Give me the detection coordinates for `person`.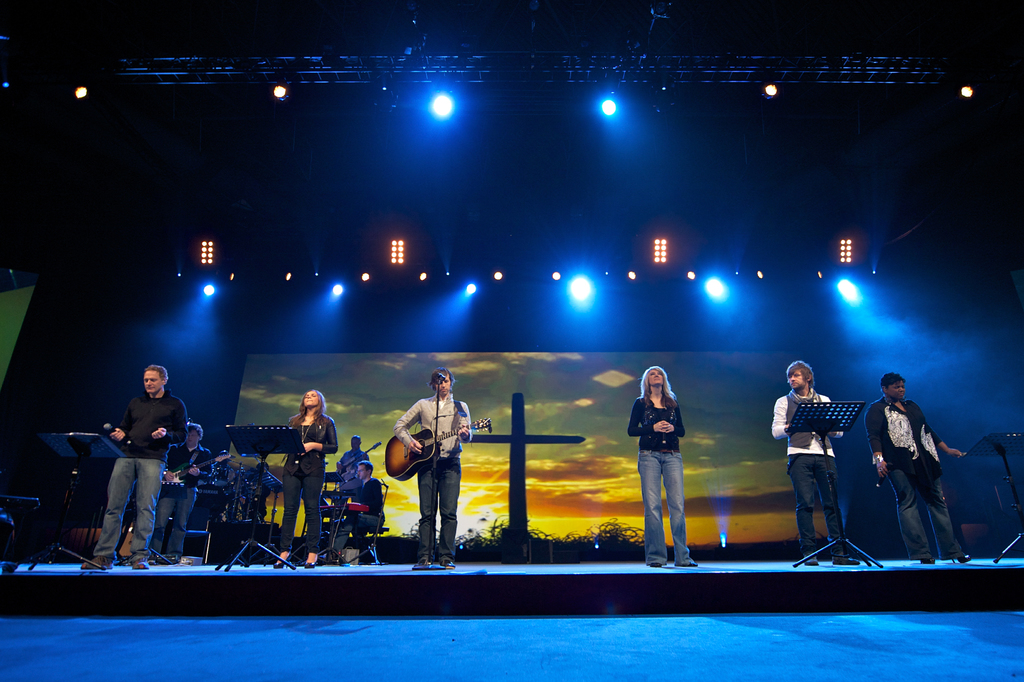
Rect(155, 422, 214, 560).
